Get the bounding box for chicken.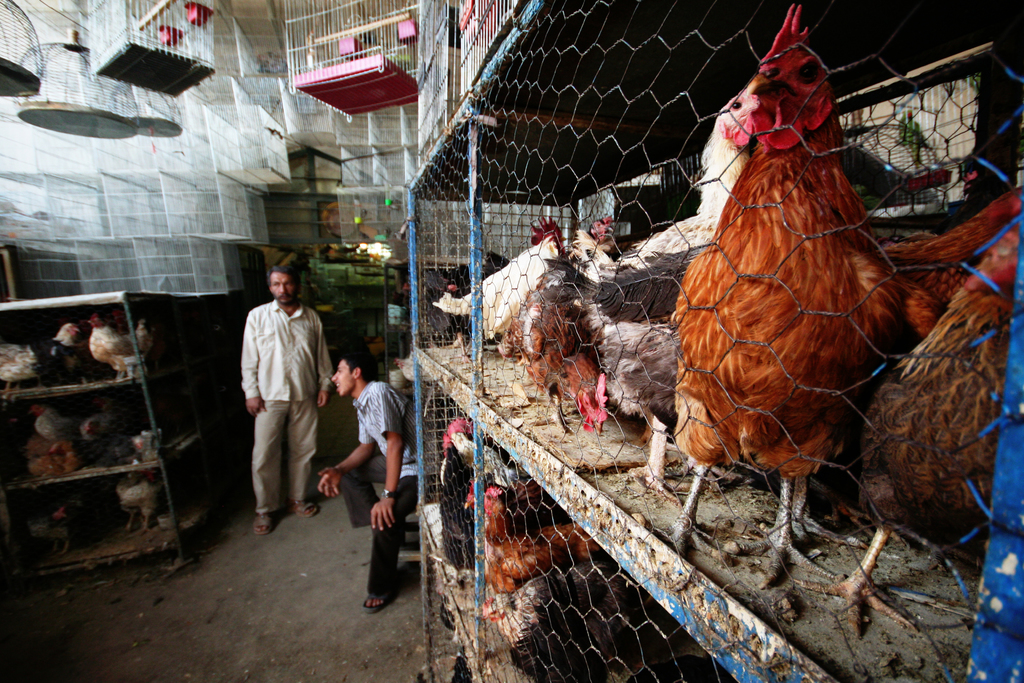
(x1=2, y1=320, x2=79, y2=390).
